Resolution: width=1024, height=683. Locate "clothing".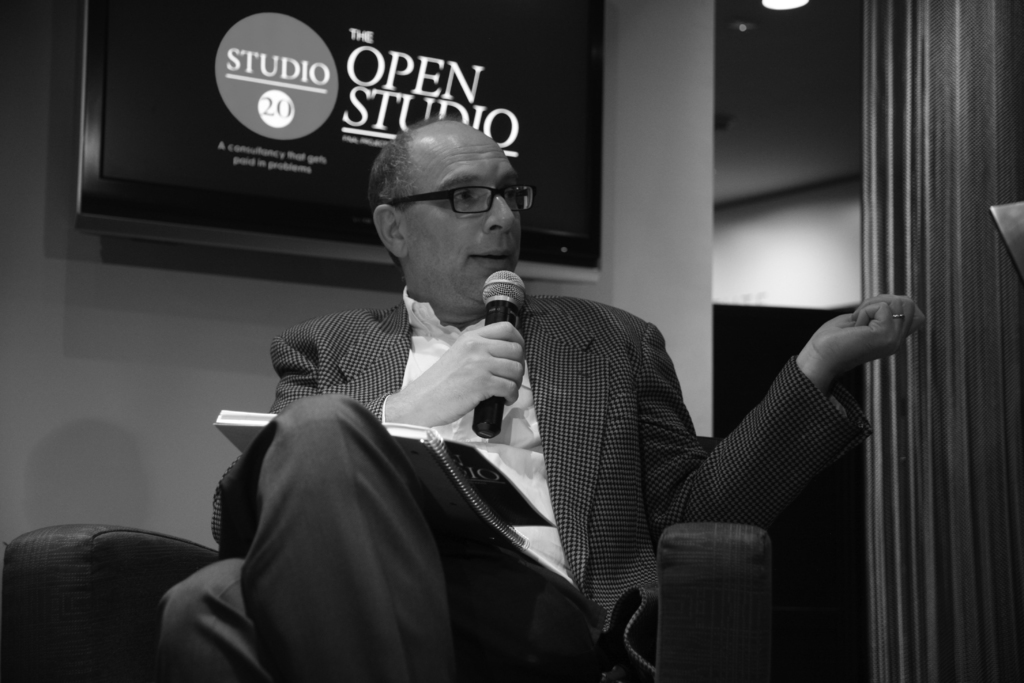
crop(157, 276, 881, 682).
